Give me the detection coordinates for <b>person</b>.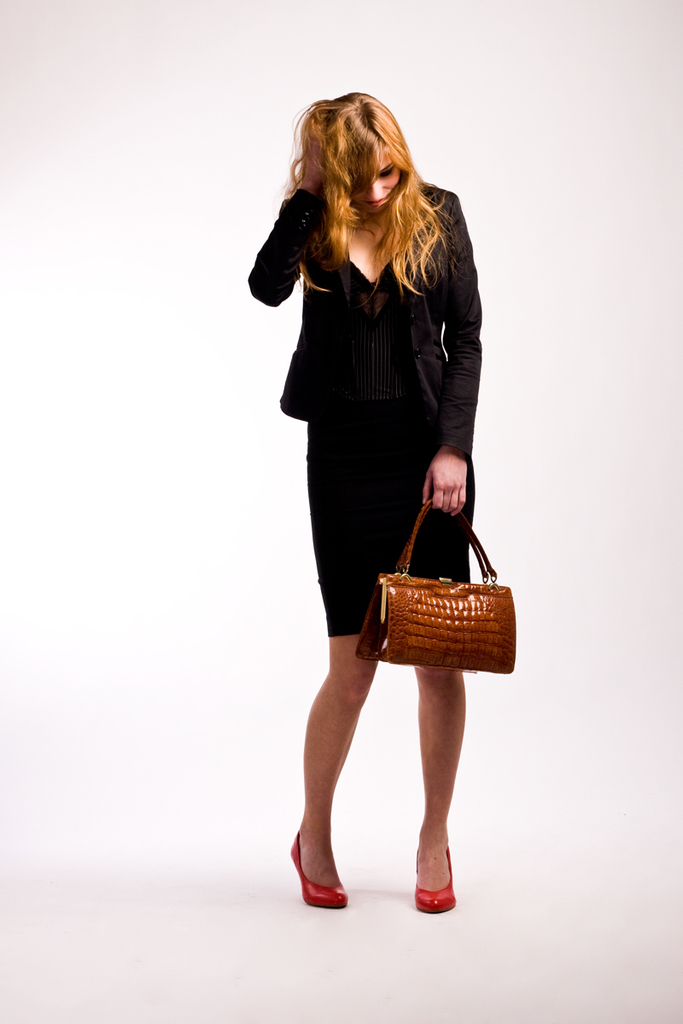
[209,155,523,919].
